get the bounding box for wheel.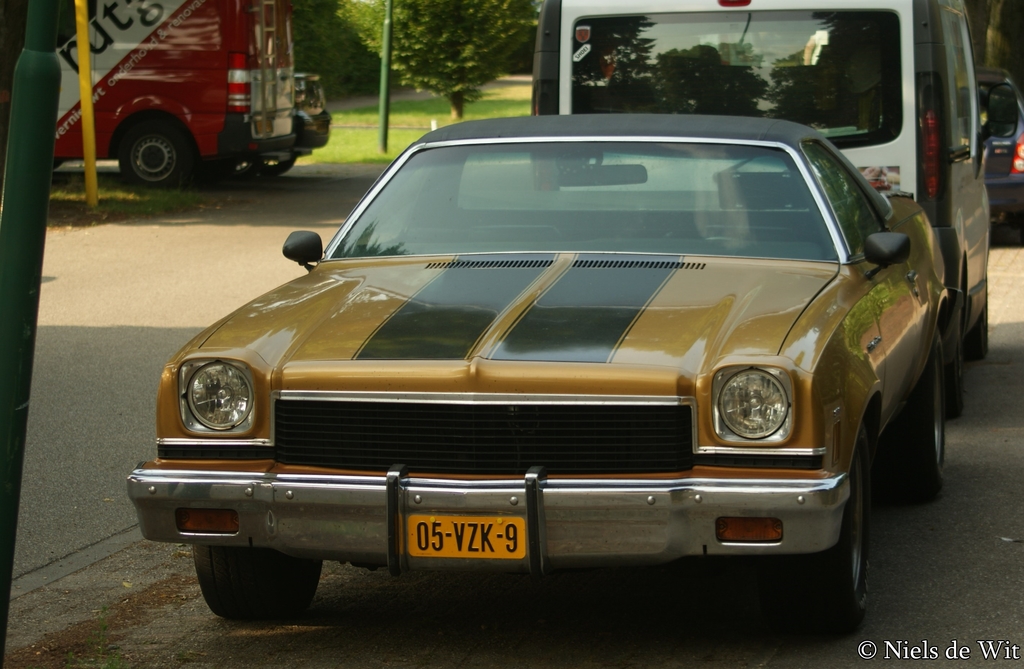
969, 296, 998, 374.
